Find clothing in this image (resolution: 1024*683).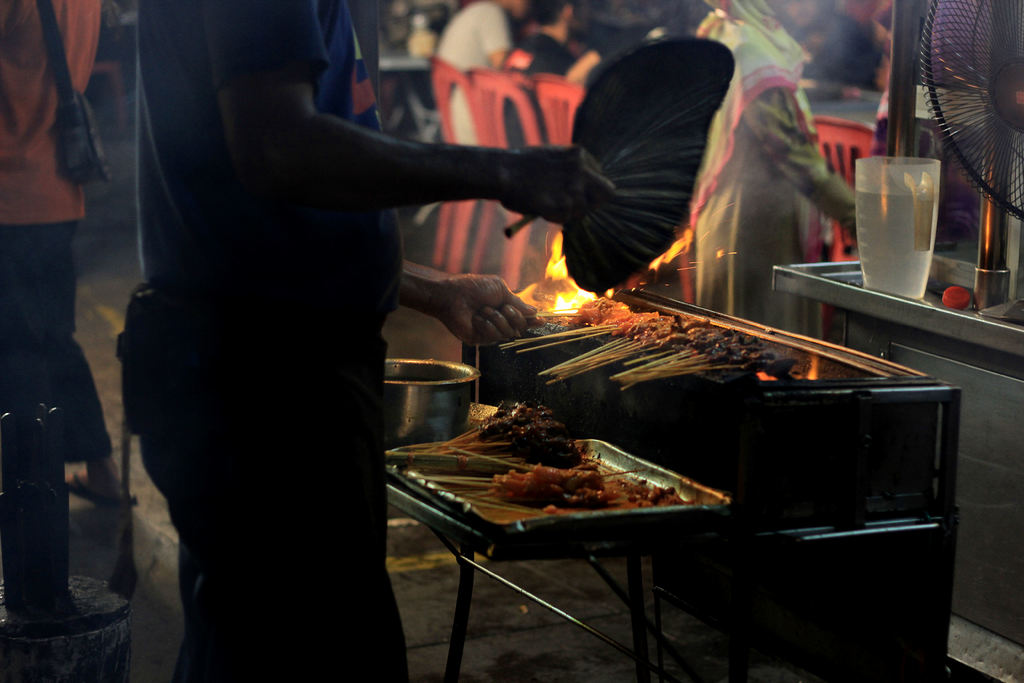
[x1=435, y1=3, x2=507, y2=142].
